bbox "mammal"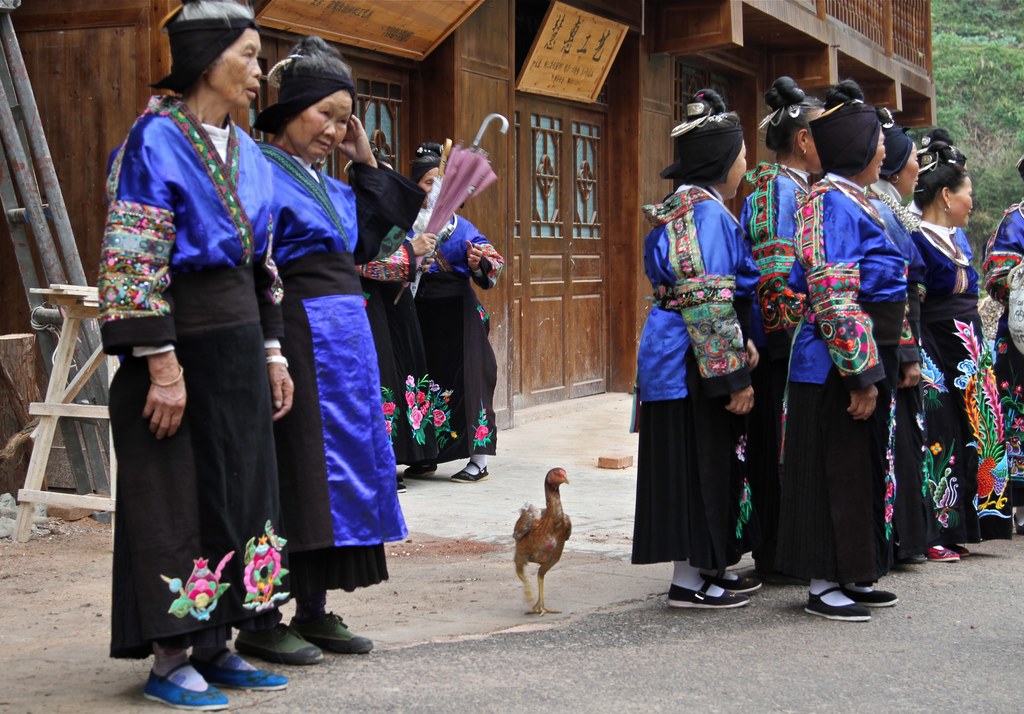
[x1=401, y1=136, x2=510, y2=483]
